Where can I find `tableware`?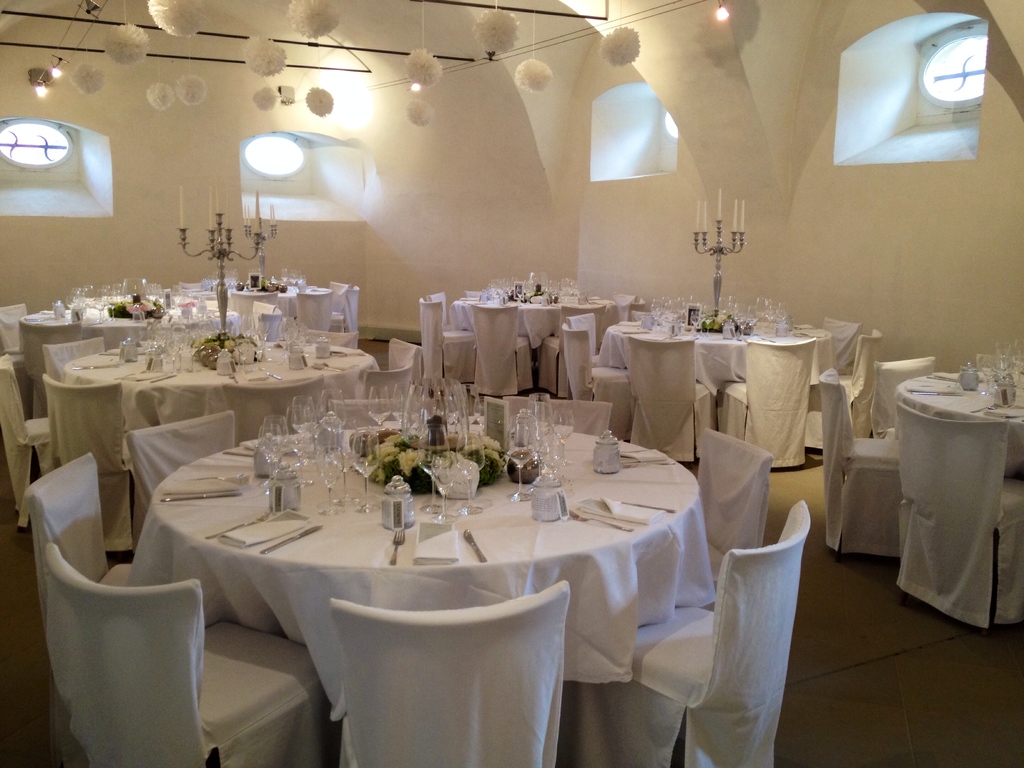
You can find it at left=262, top=524, right=328, bottom=556.
